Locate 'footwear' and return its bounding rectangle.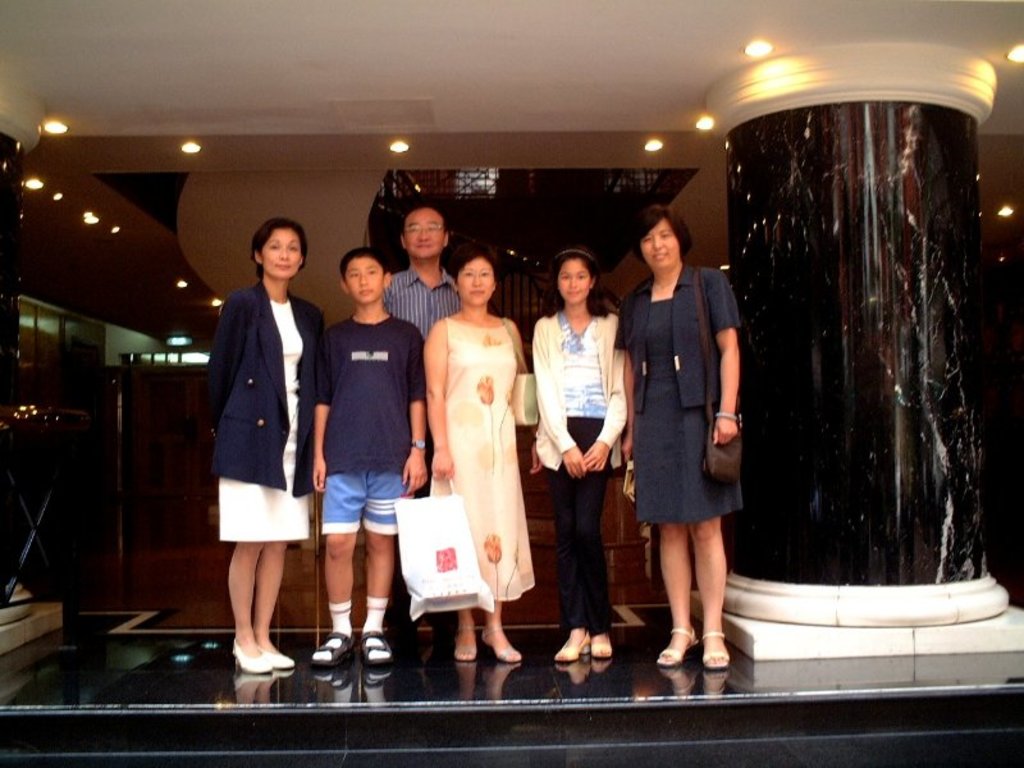
{"x1": 585, "y1": 628, "x2": 608, "y2": 658}.
